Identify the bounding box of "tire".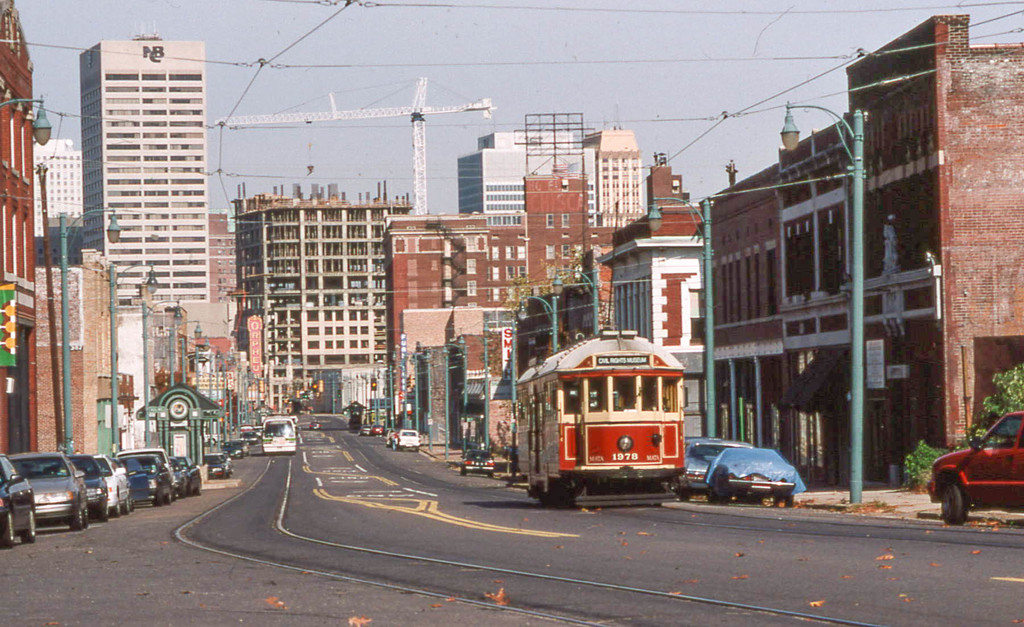
937,484,967,526.
